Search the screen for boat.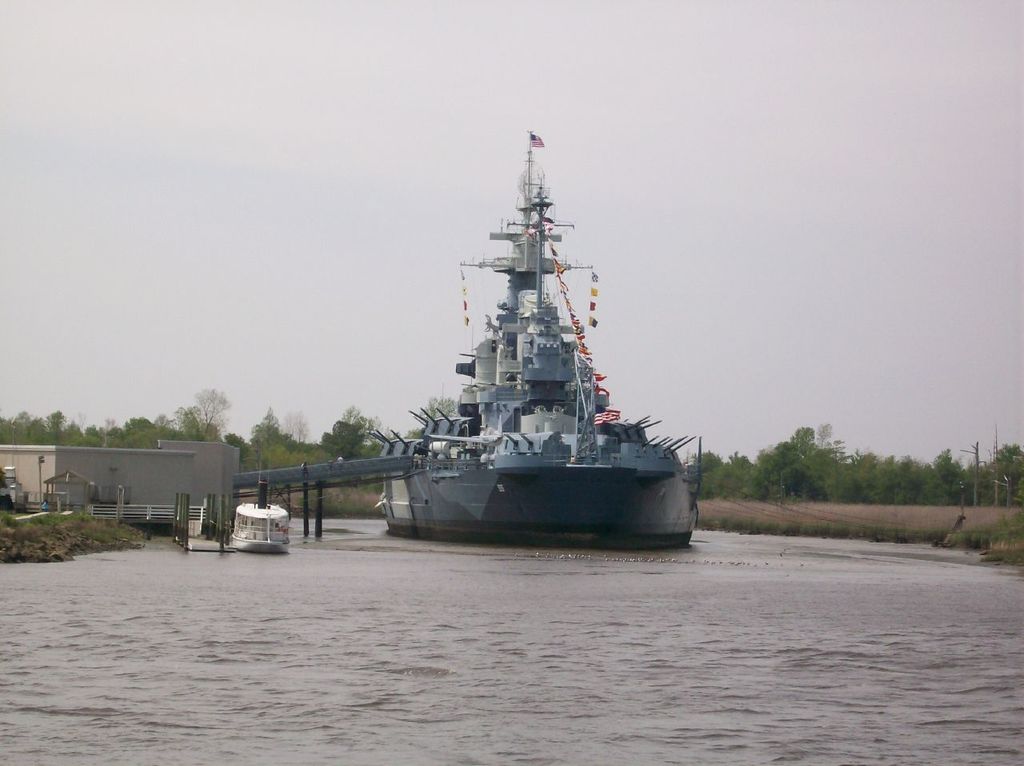
Found at [332, 114, 720, 551].
